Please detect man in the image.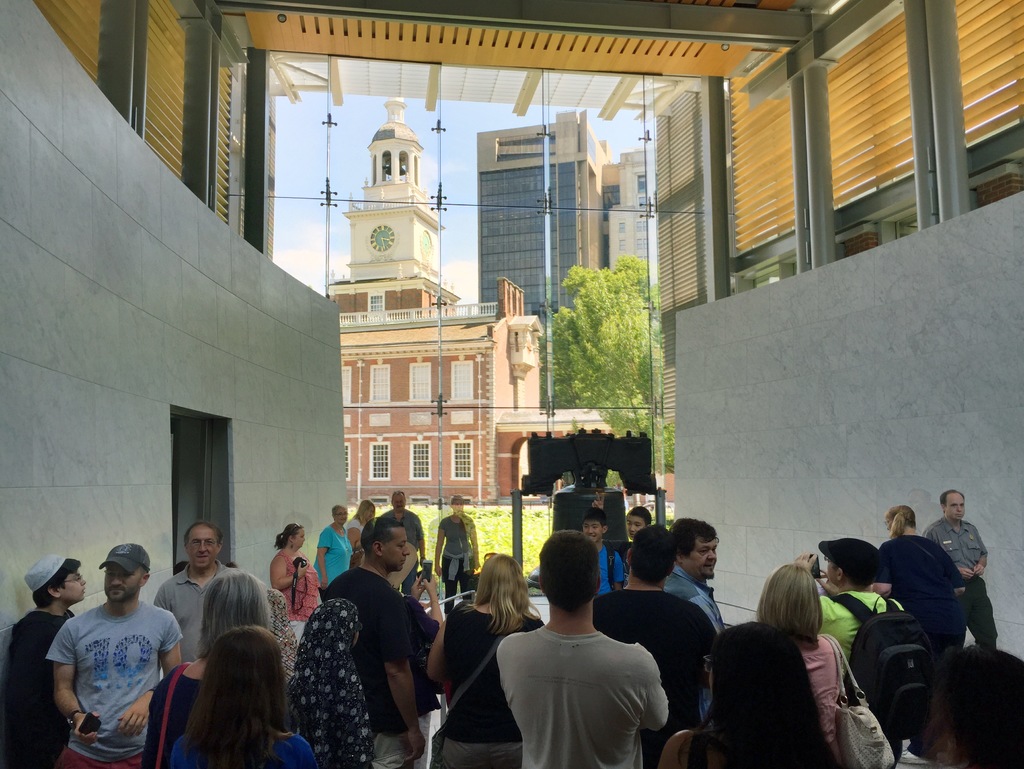
bbox=(660, 517, 727, 724).
